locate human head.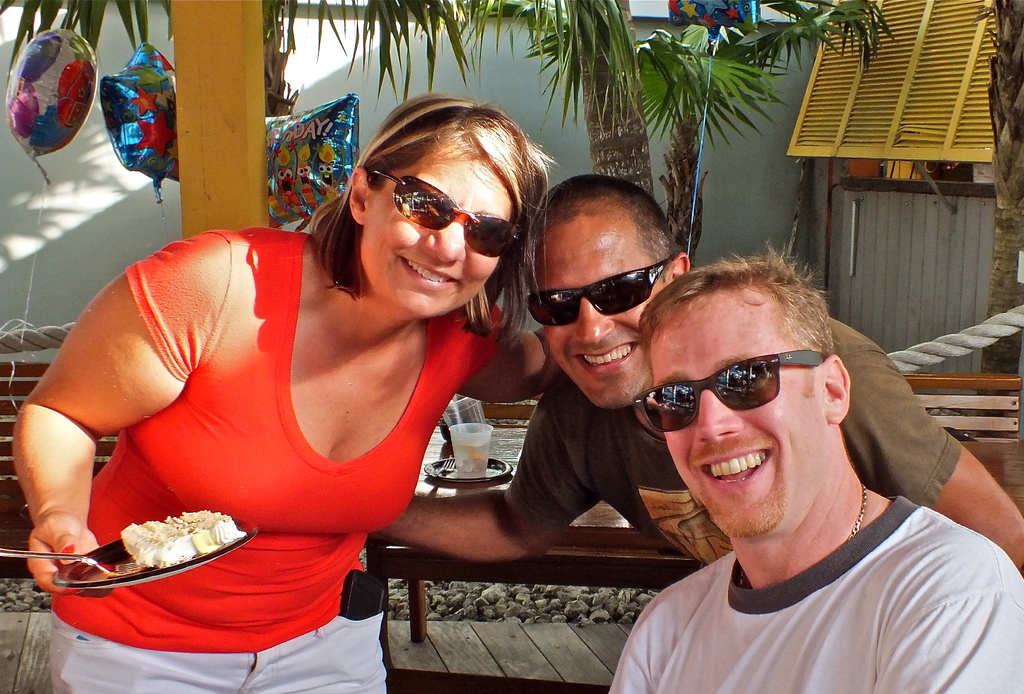
Bounding box: 644:247:881:544.
